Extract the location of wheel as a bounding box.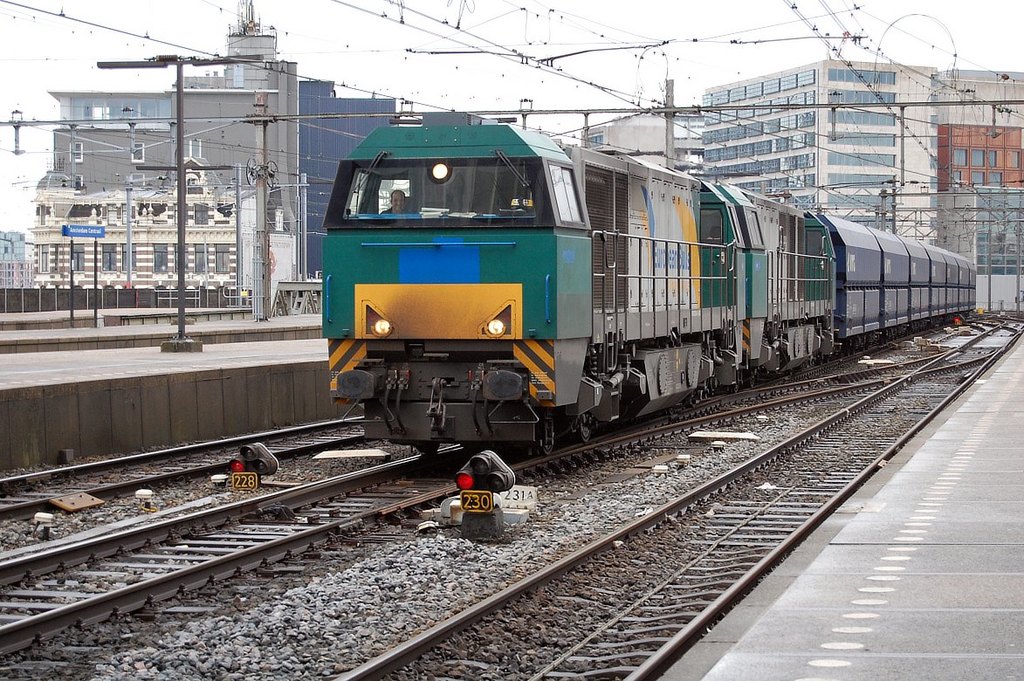
crop(574, 423, 588, 441).
